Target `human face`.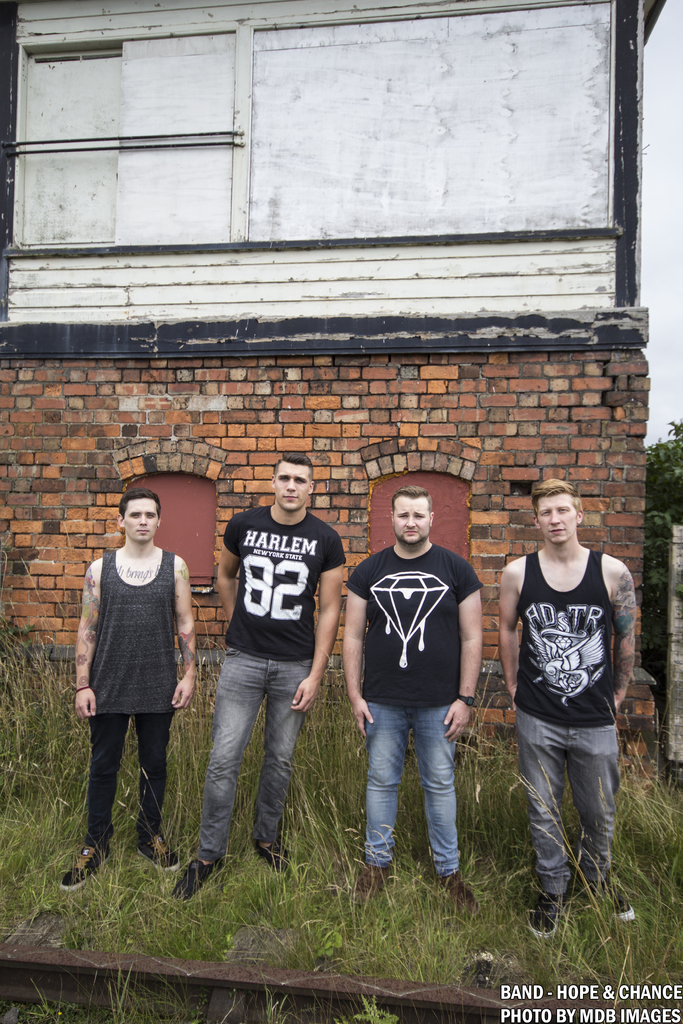
Target region: Rect(537, 489, 575, 543).
